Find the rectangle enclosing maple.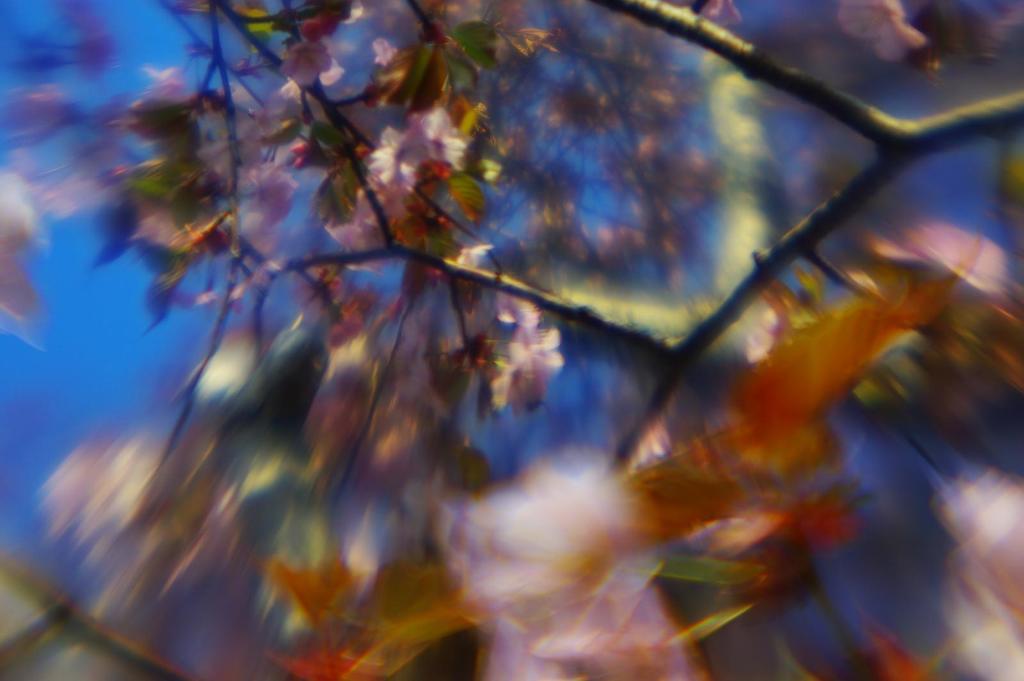
0 40 1023 680.
